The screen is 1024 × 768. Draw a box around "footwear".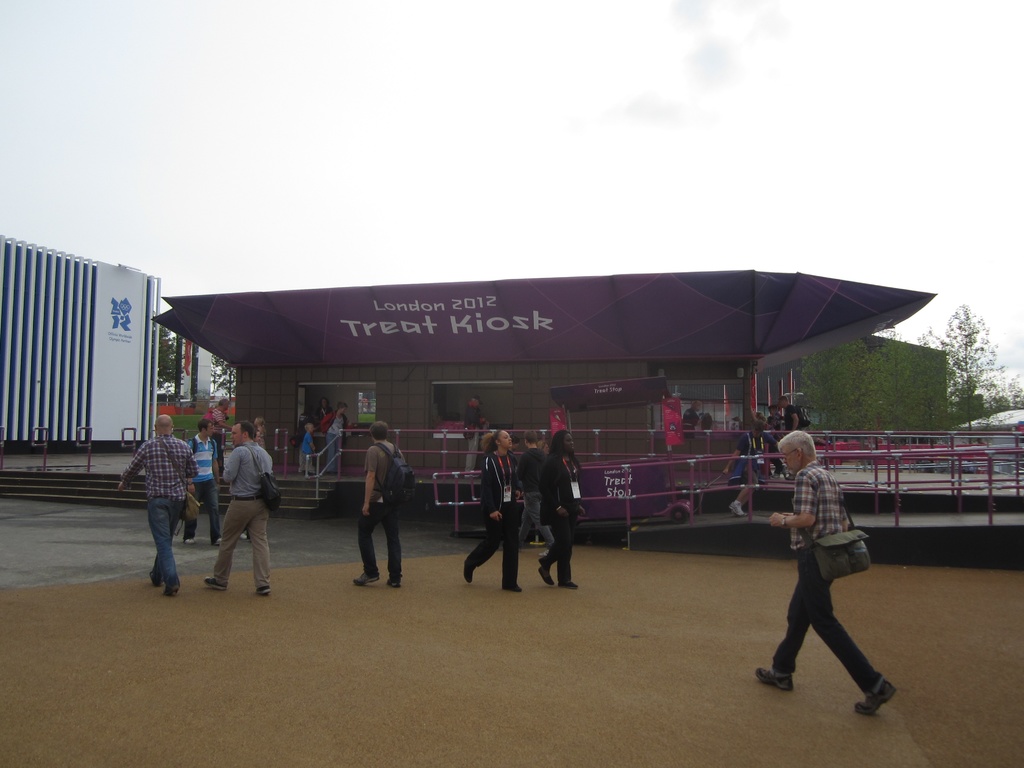
box(465, 560, 475, 582).
